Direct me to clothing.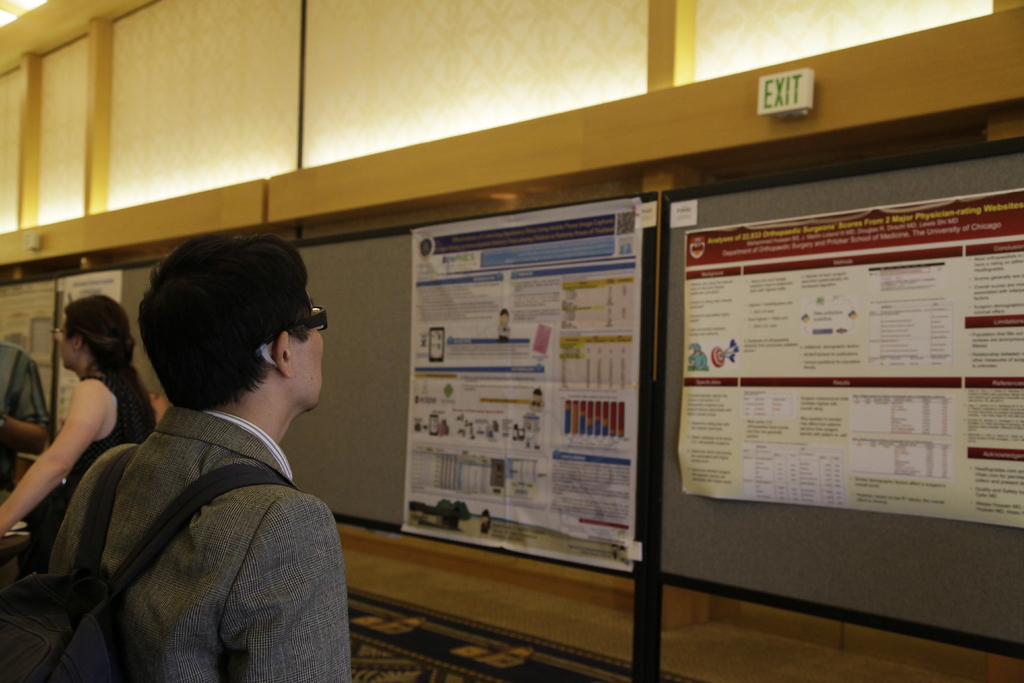
Direction: locate(0, 339, 49, 427).
